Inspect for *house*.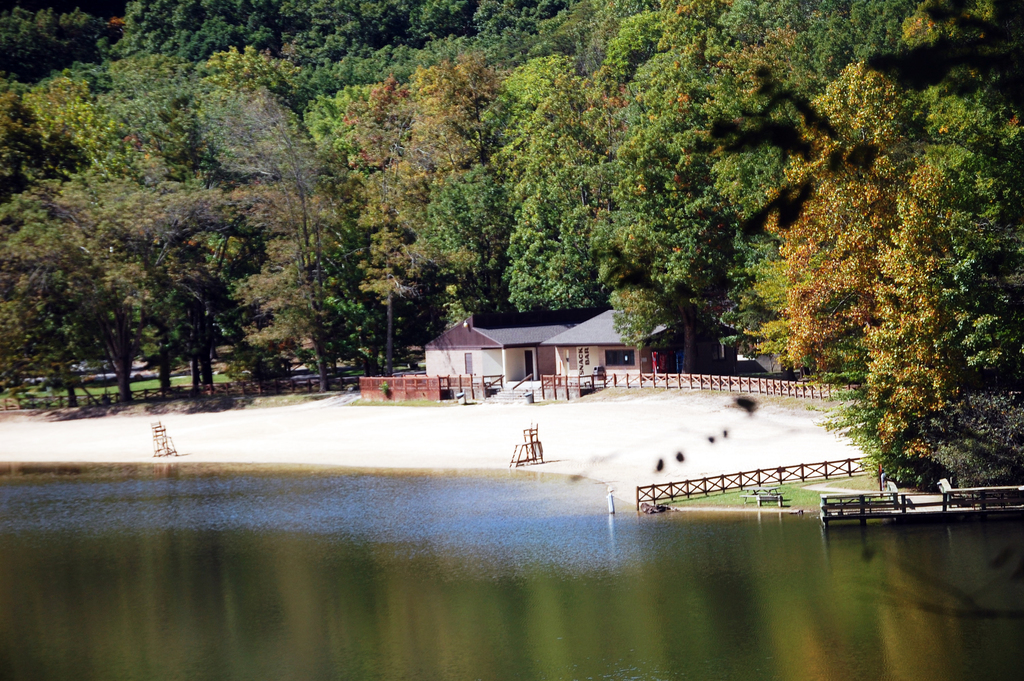
Inspection: [left=732, top=322, right=835, bottom=392].
